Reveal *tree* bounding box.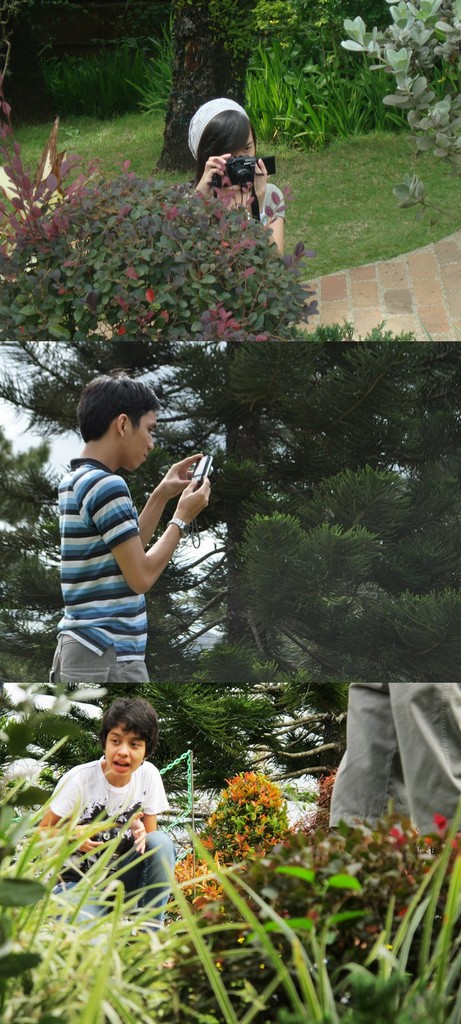
Revealed: bbox=(0, 333, 460, 689).
